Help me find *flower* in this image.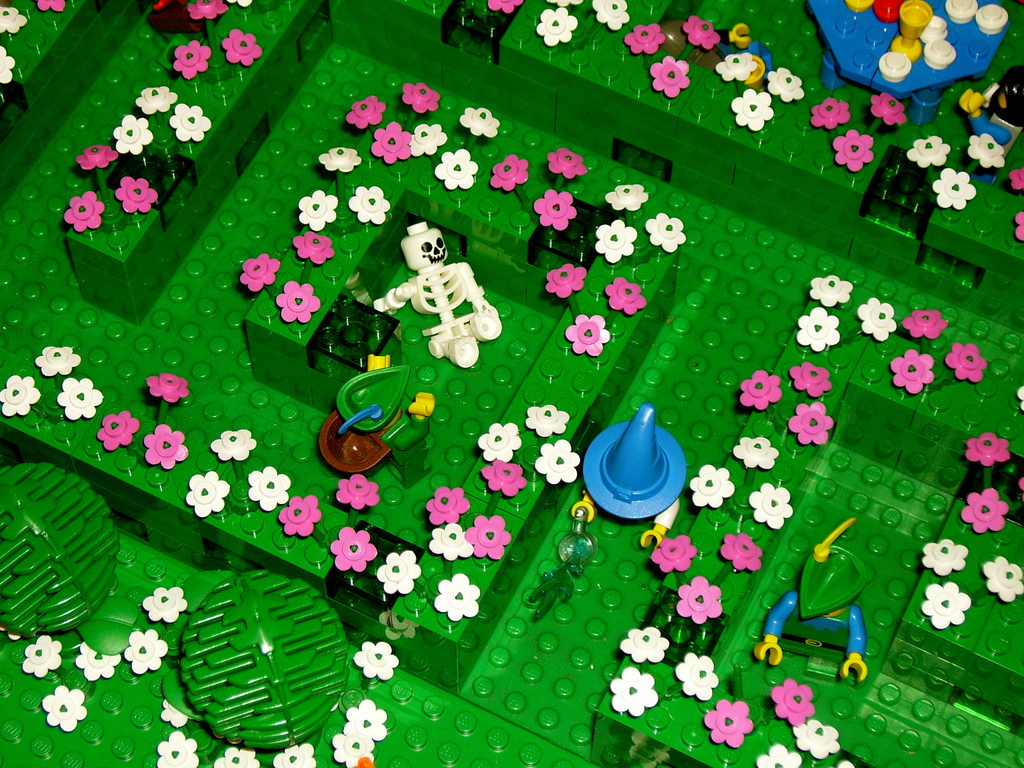
Found it: locate(749, 481, 797, 533).
